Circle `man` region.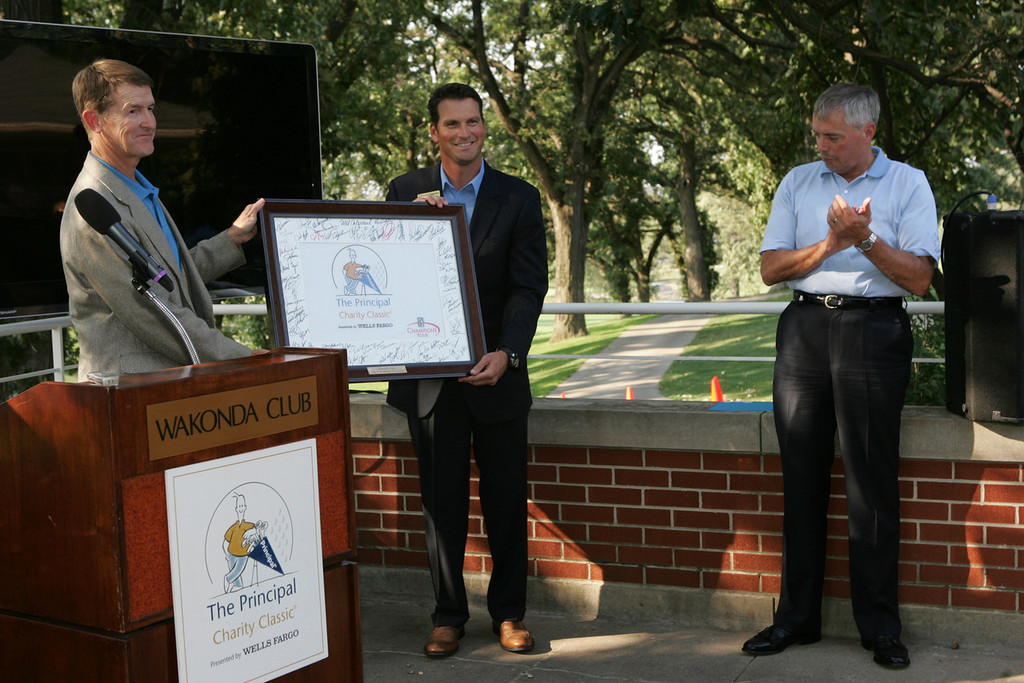
Region: select_region(378, 92, 554, 662).
